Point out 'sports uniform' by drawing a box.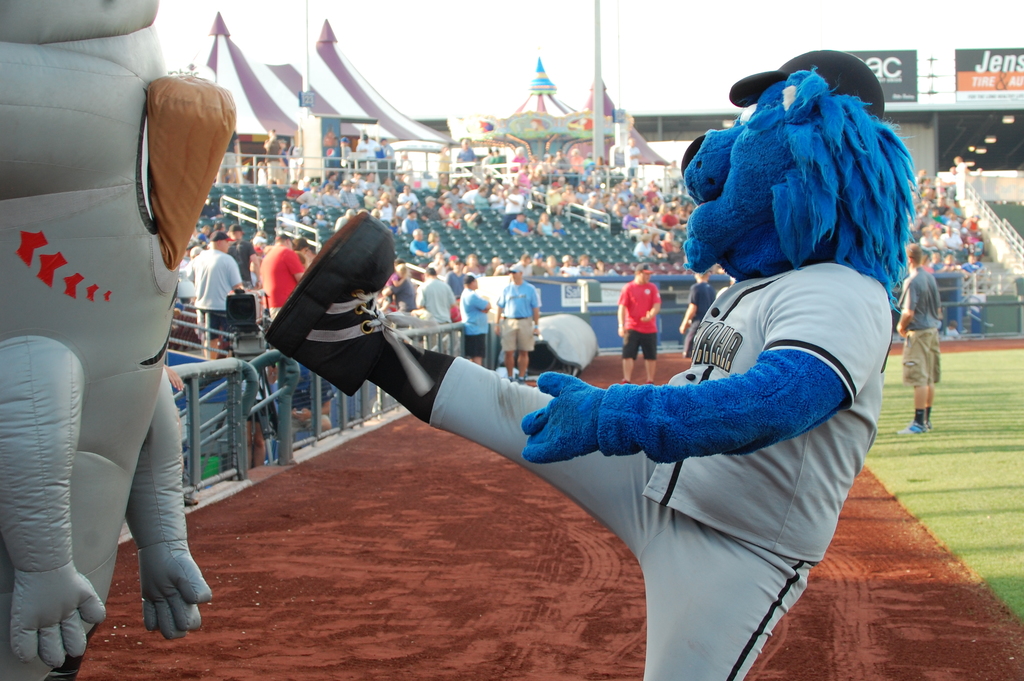
x1=489, y1=281, x2=532, y2=361.
